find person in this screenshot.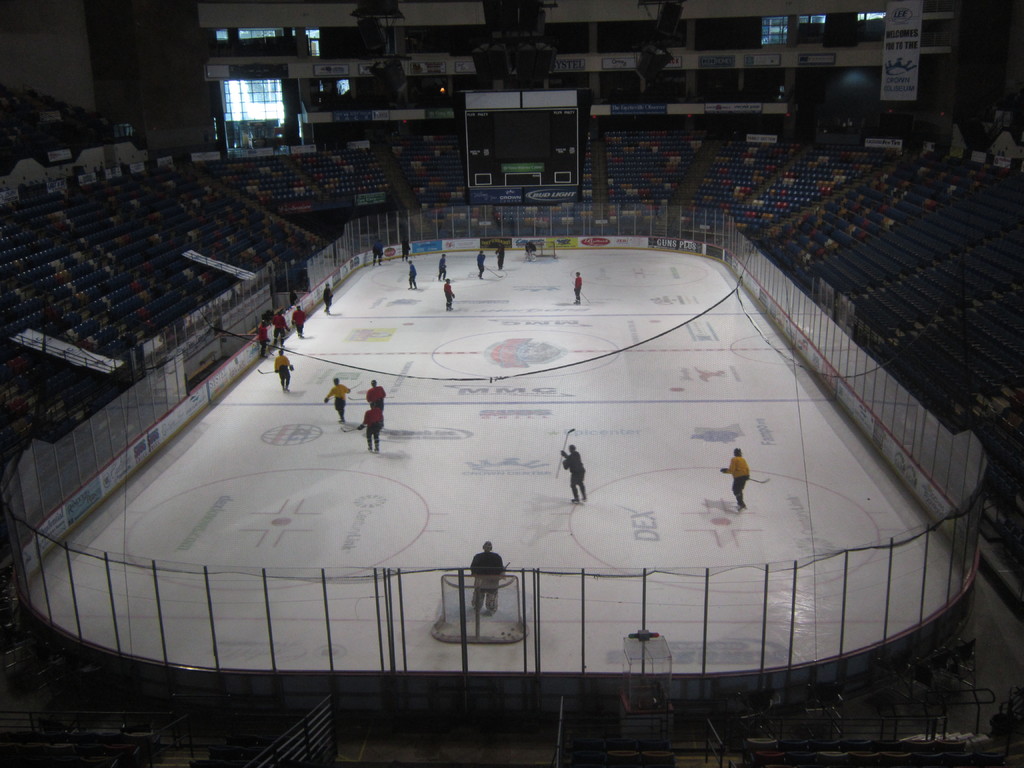
The bounding box for person is <region>493, 243, 506, 271</region>.
